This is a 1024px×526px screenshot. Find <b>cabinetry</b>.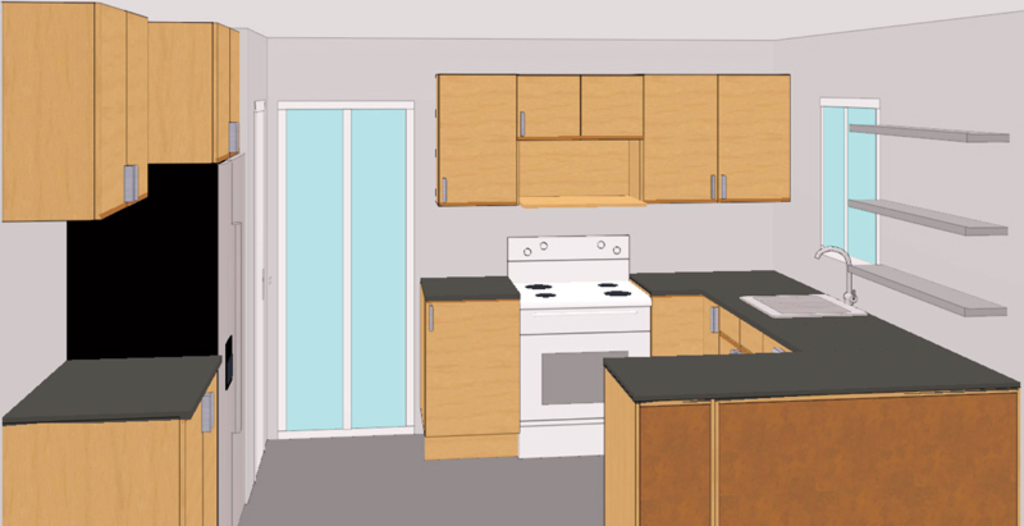
Bounding box: (x1=0, y1=0, x2=142, y2=223).
